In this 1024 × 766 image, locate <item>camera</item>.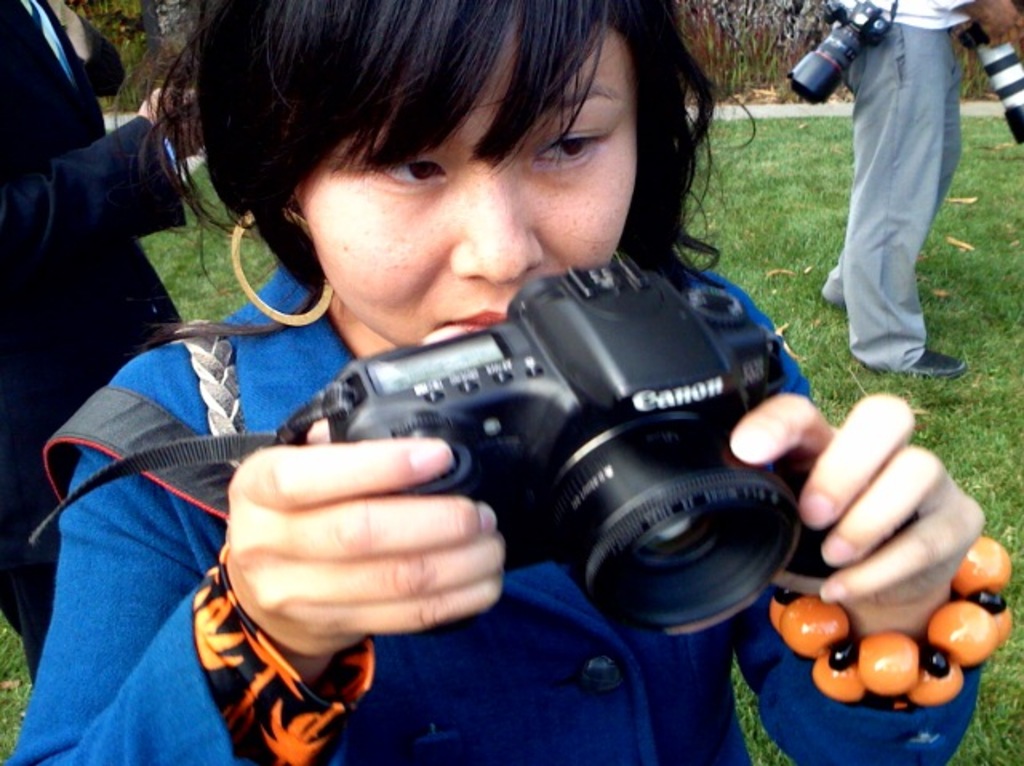
Bounding box: rect(957, 18, 1022, 146).
